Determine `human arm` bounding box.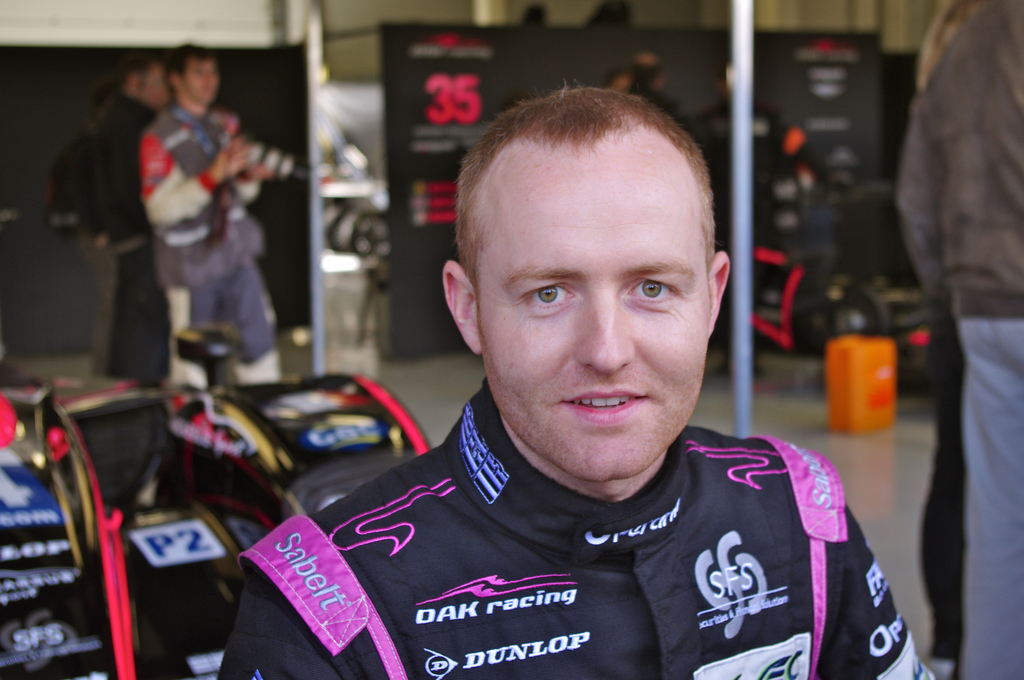
Determined: 136, 126, 243, 229.
